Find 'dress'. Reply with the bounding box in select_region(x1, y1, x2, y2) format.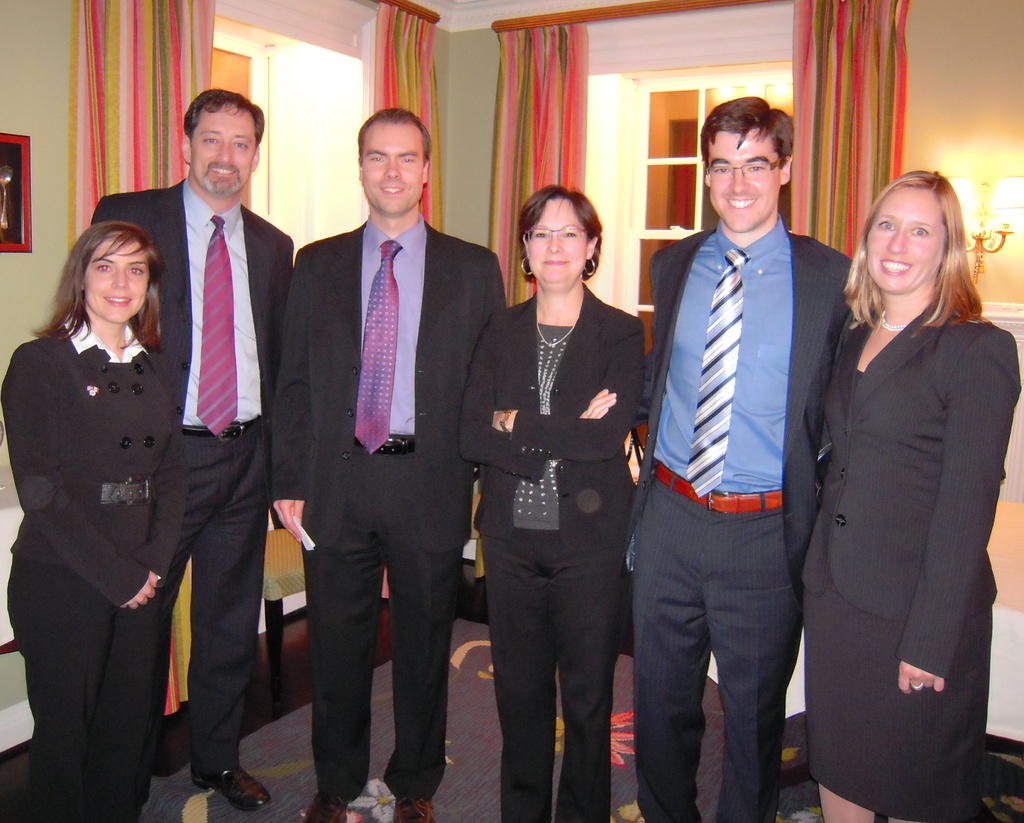
select_region(804, 366, 992, 820).
